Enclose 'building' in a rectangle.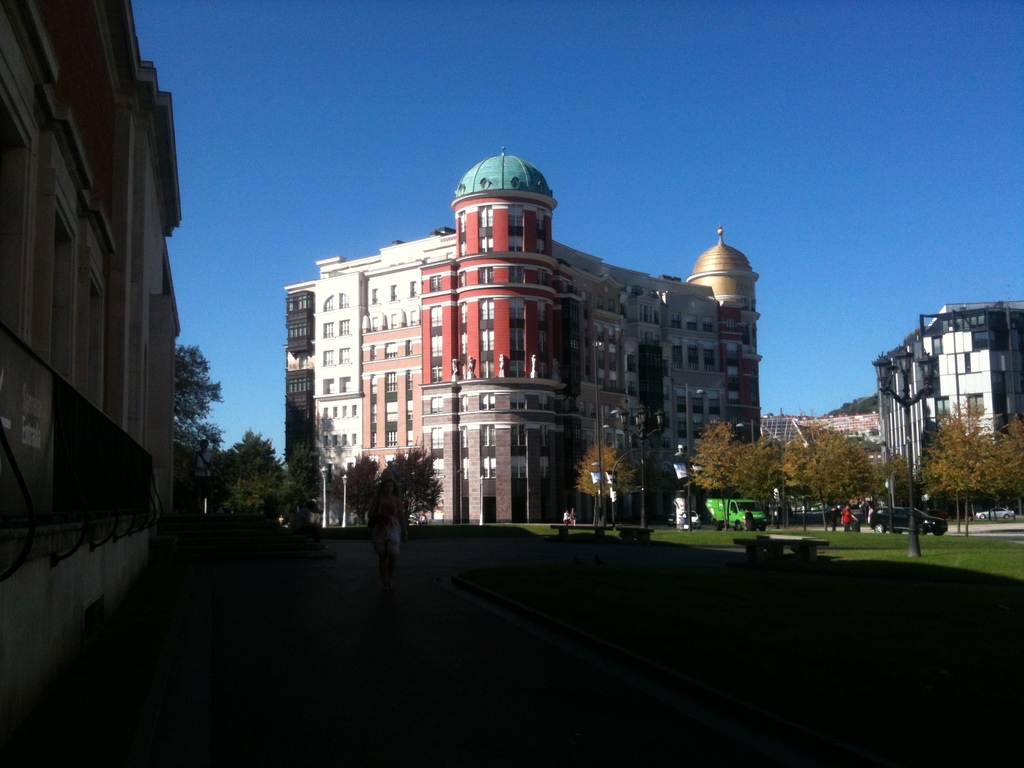
bbox=[874, 299, 1023, 501].
